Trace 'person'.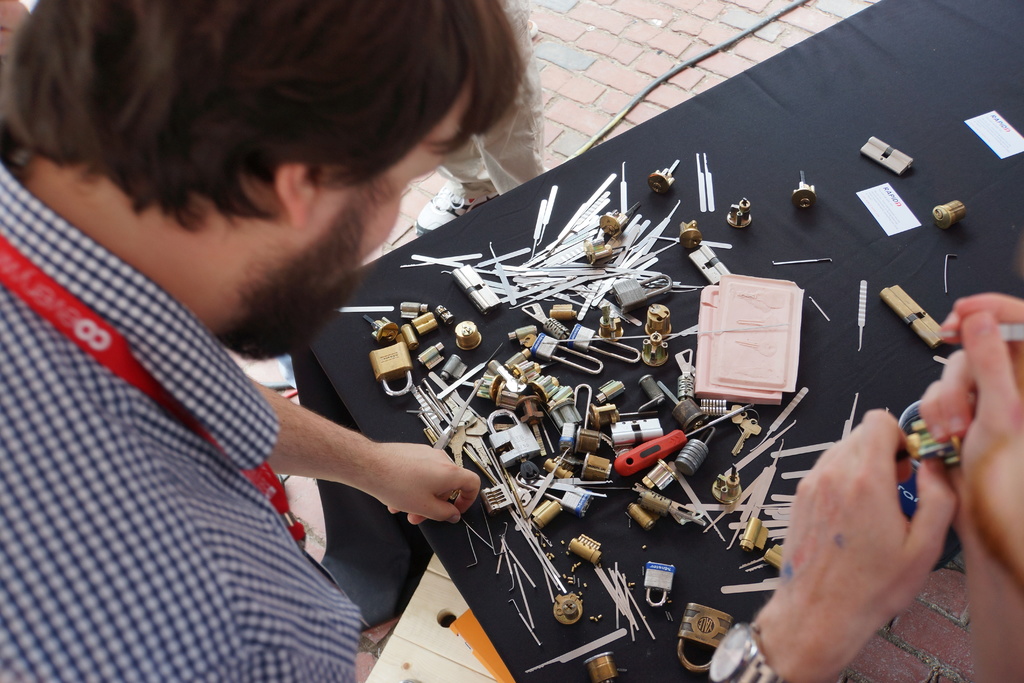
Traced to x1=0, y1=0, x2=513, y2=655.
